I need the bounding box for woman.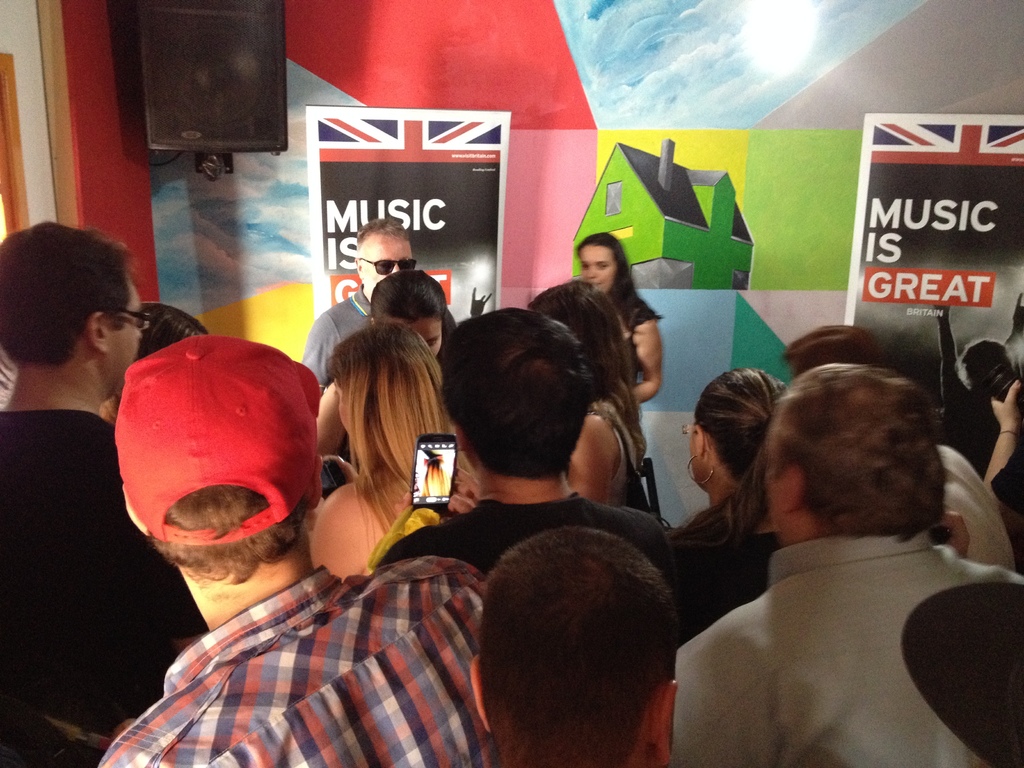
Here it is: detection(312, 318, 478, 575).
